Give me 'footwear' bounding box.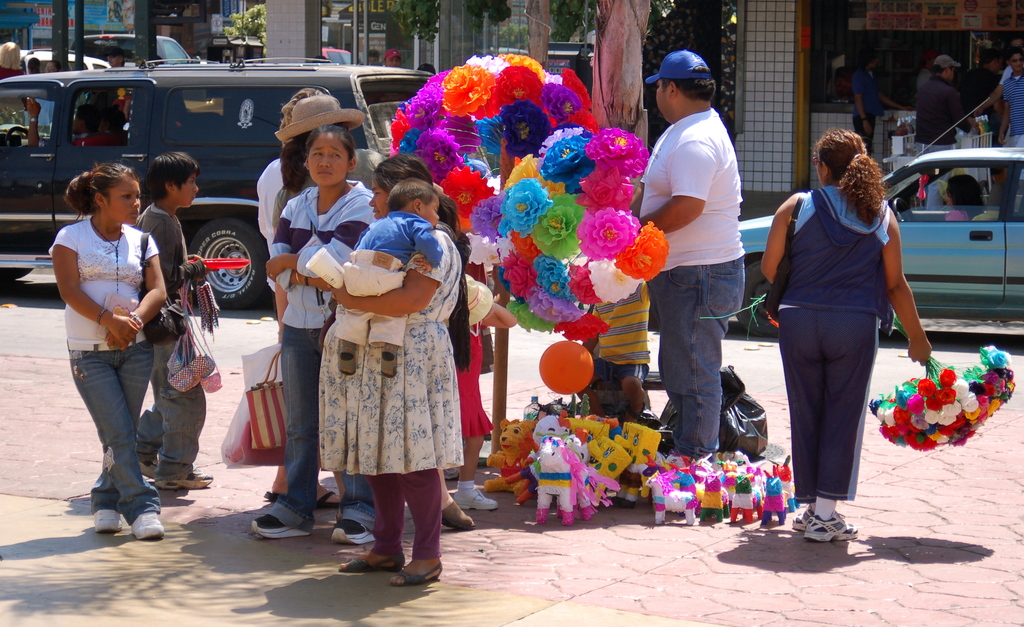
(left=335, top=343, right=359, bottom=377).
